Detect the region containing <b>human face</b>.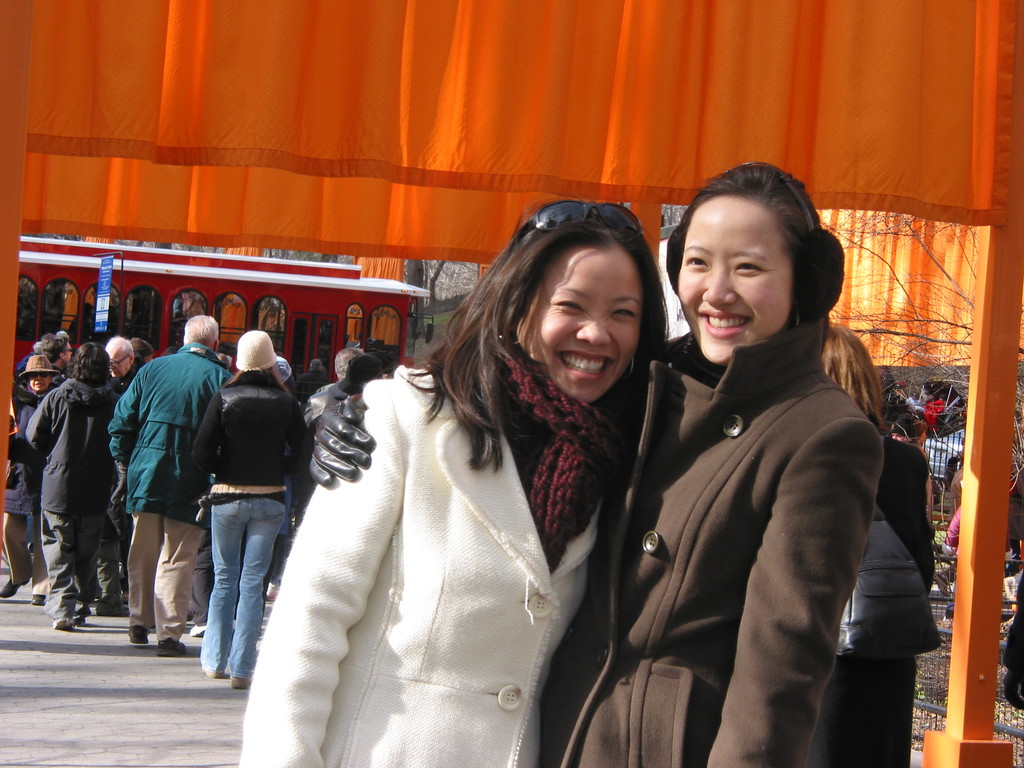
[517, 246, 647, 405].
